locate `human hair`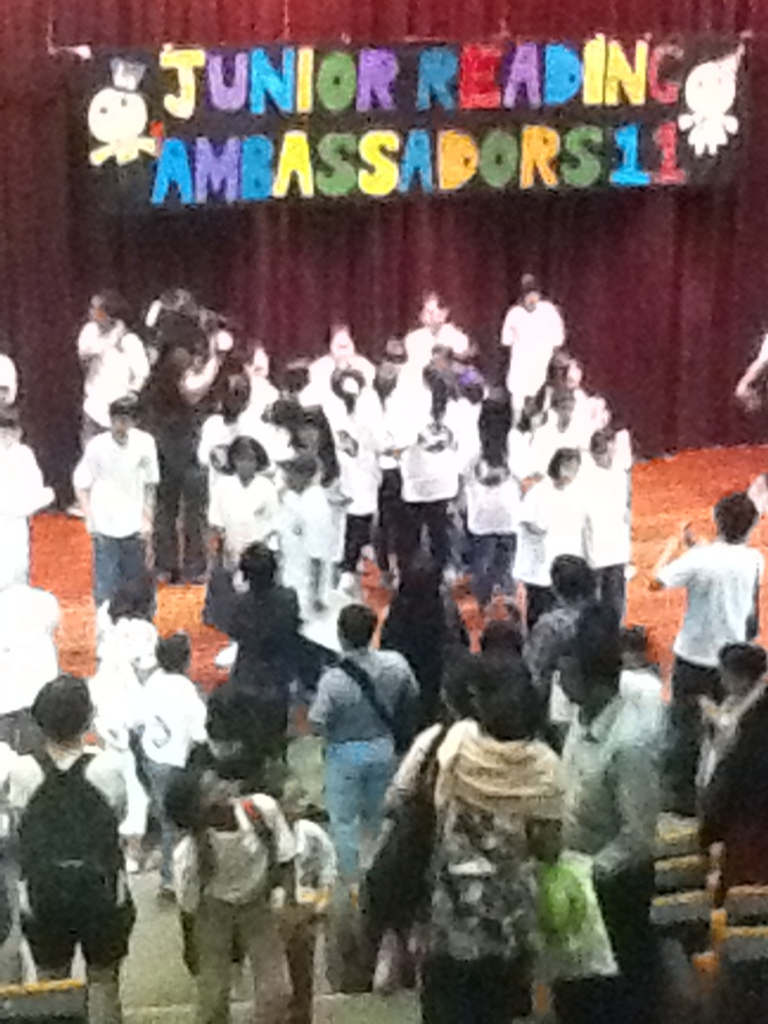
[x1=481, y1=675, x2=546, y2=745]
